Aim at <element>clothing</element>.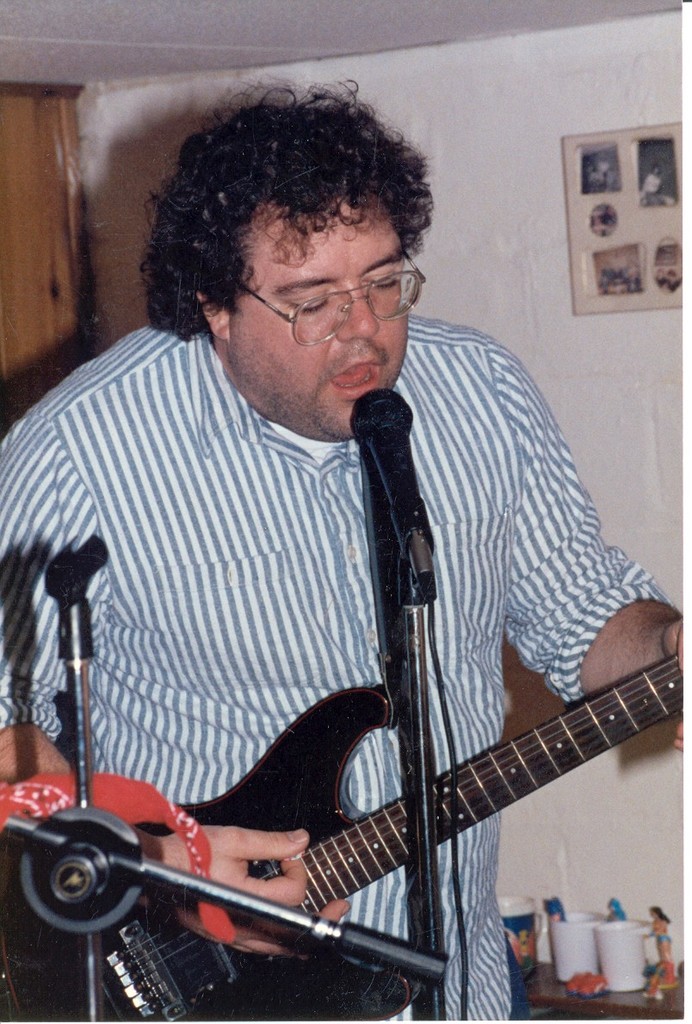
Aimed at select_region(0, 312, 691, 1023).
